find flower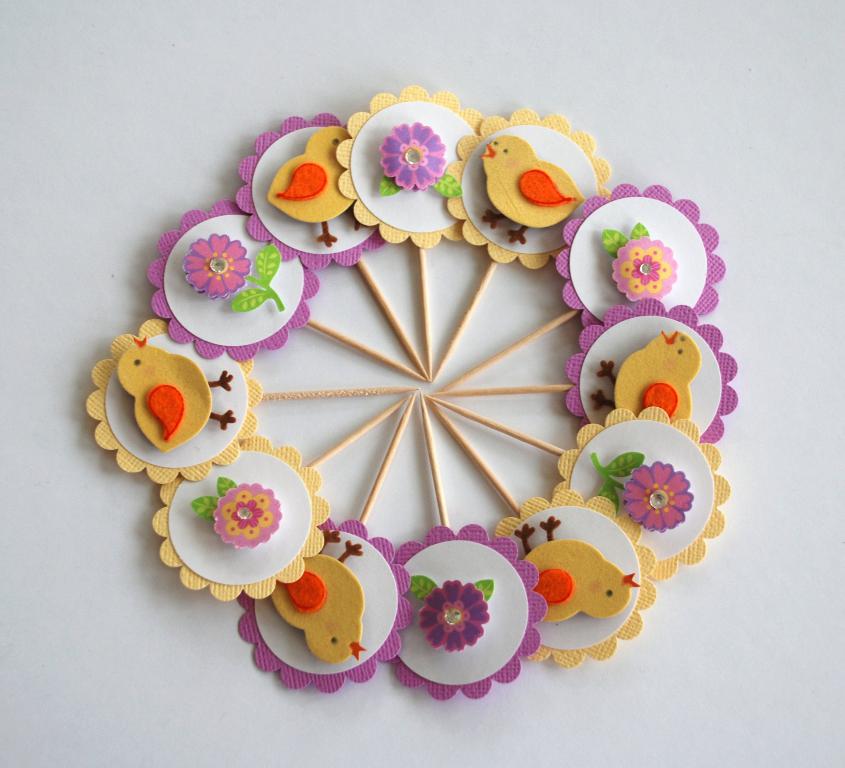
locate(183, 230, 253, 296)
